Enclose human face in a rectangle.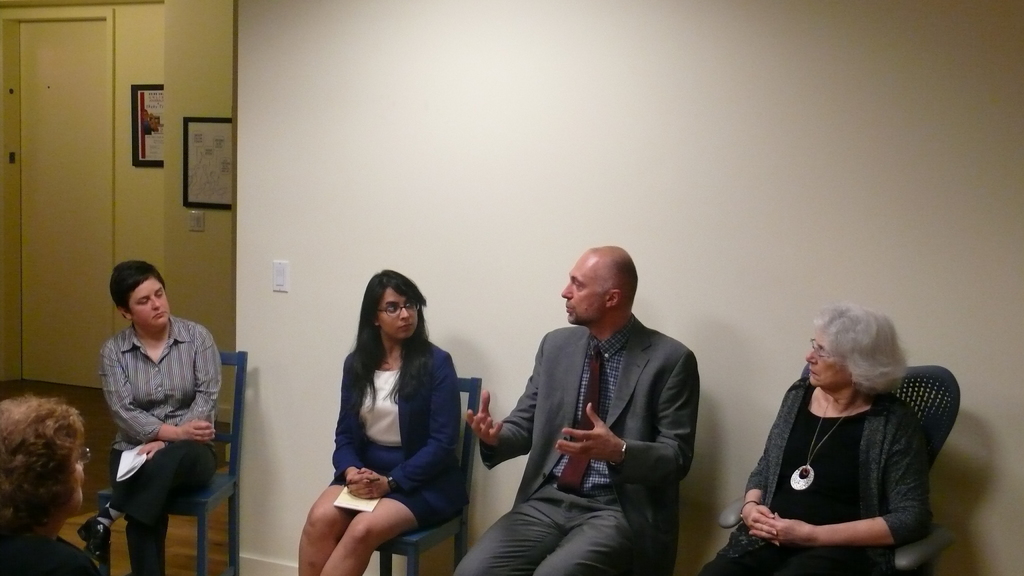
(563,254,607,323).
